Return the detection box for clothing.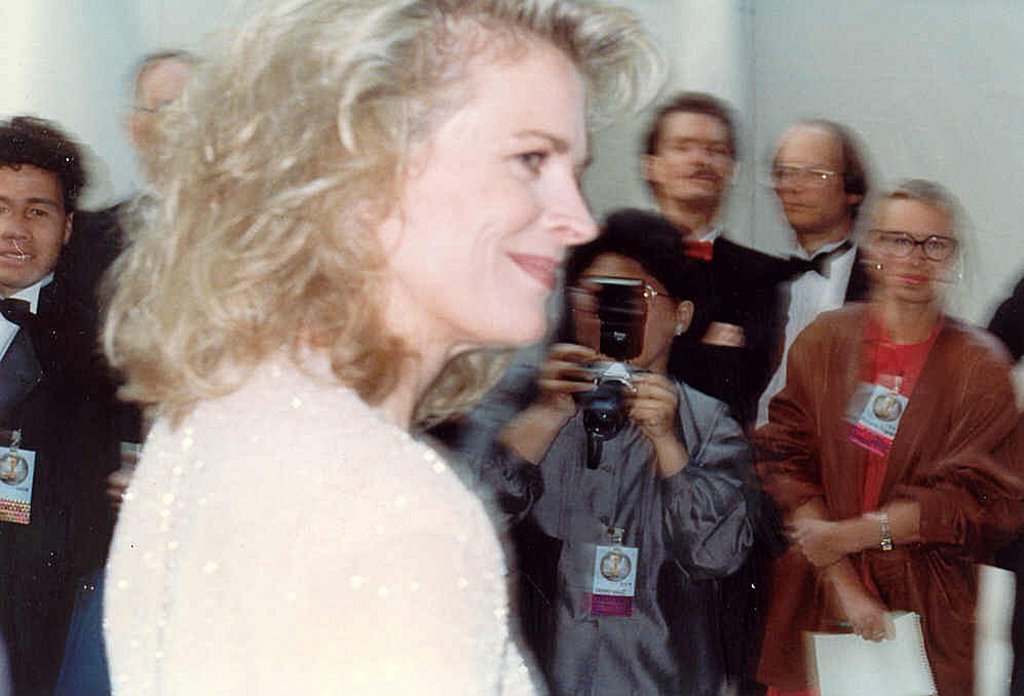
<region>774, 295, 1012, 688</region>.
